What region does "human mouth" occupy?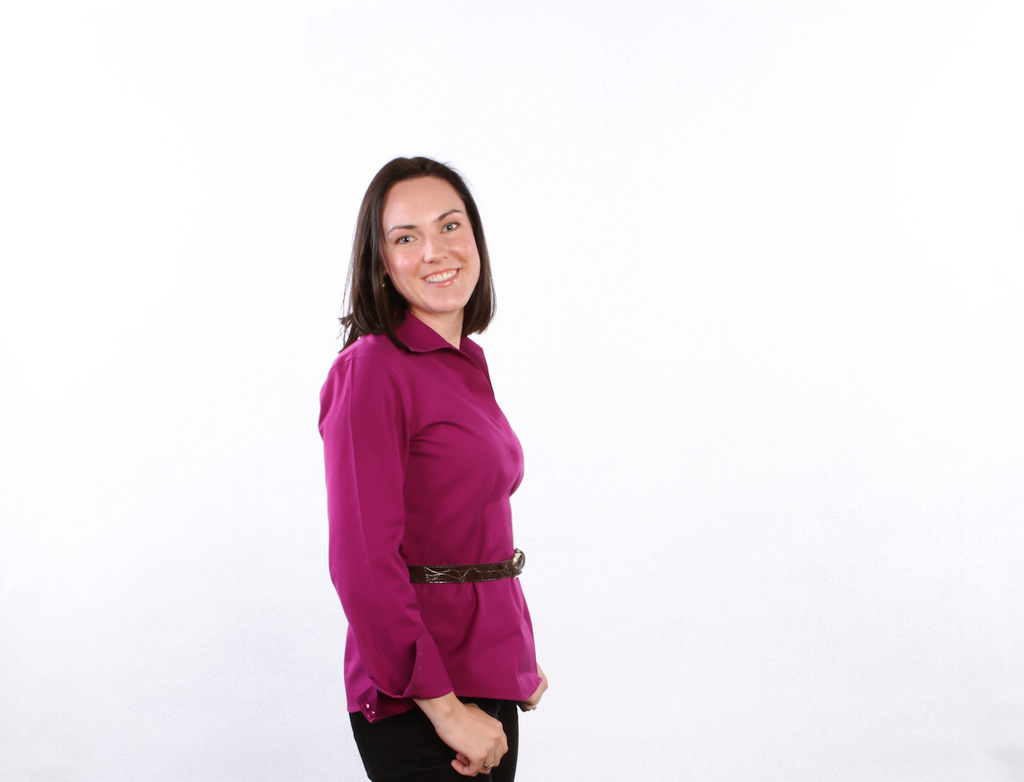
422, 265, 464, 287.
